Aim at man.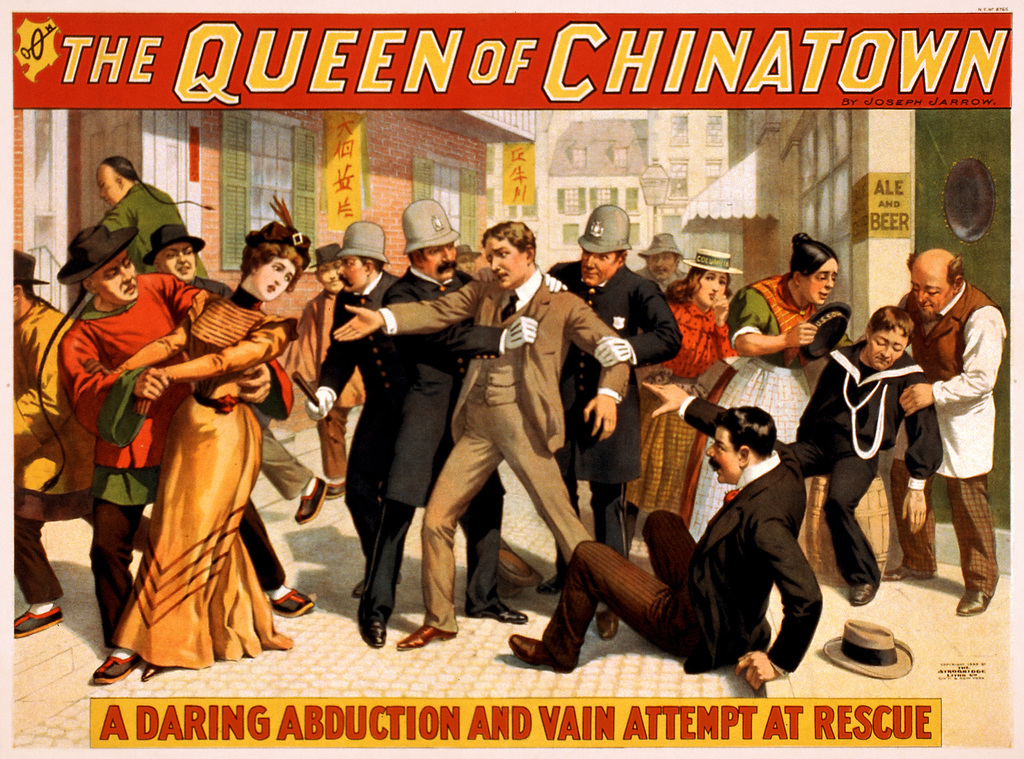
Aimed at 97:153:216:283.
